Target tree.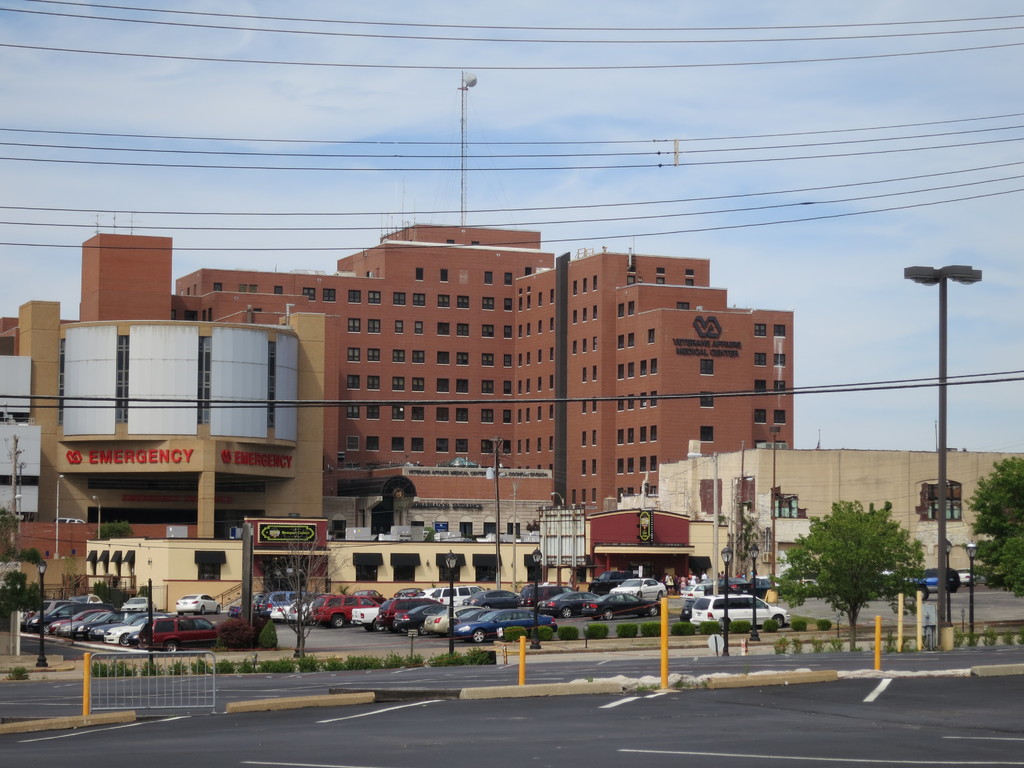
Target region: BBox(768, 495, 947, 636).
